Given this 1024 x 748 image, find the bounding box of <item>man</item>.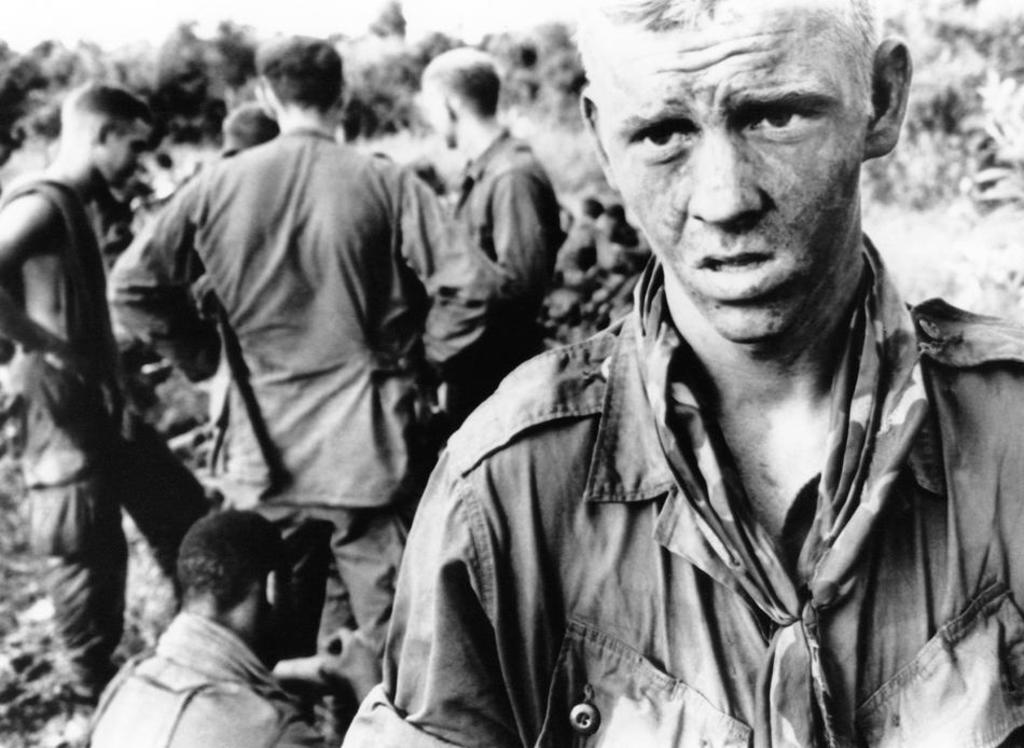
364/3/1023/731.
